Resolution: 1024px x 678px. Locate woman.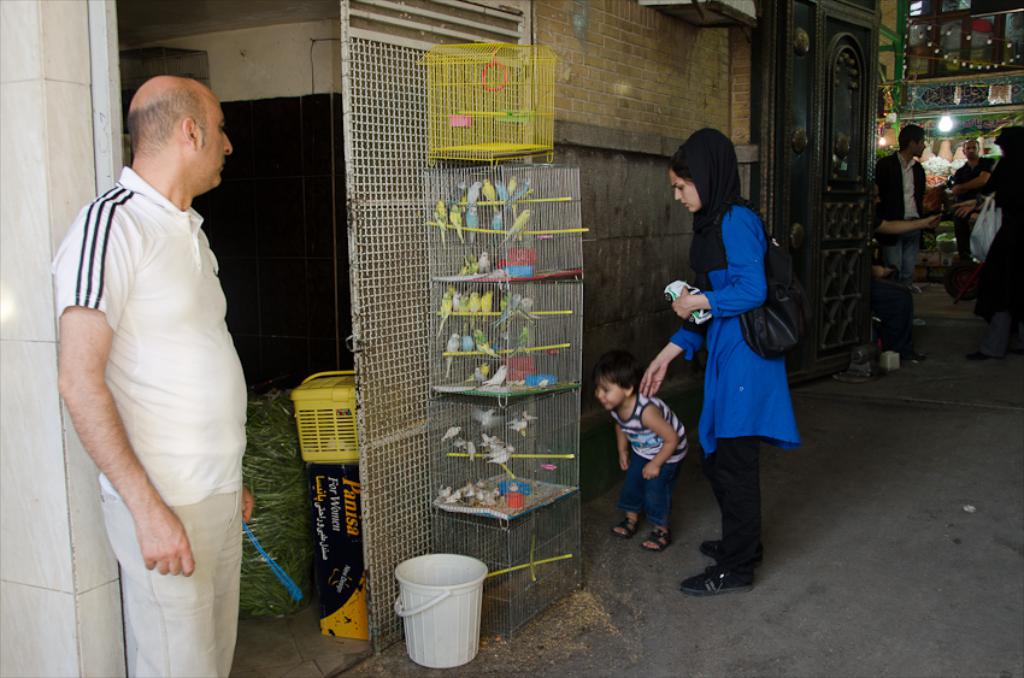
pyautogui.locateOnScreen(665, 130, 812, 585).
